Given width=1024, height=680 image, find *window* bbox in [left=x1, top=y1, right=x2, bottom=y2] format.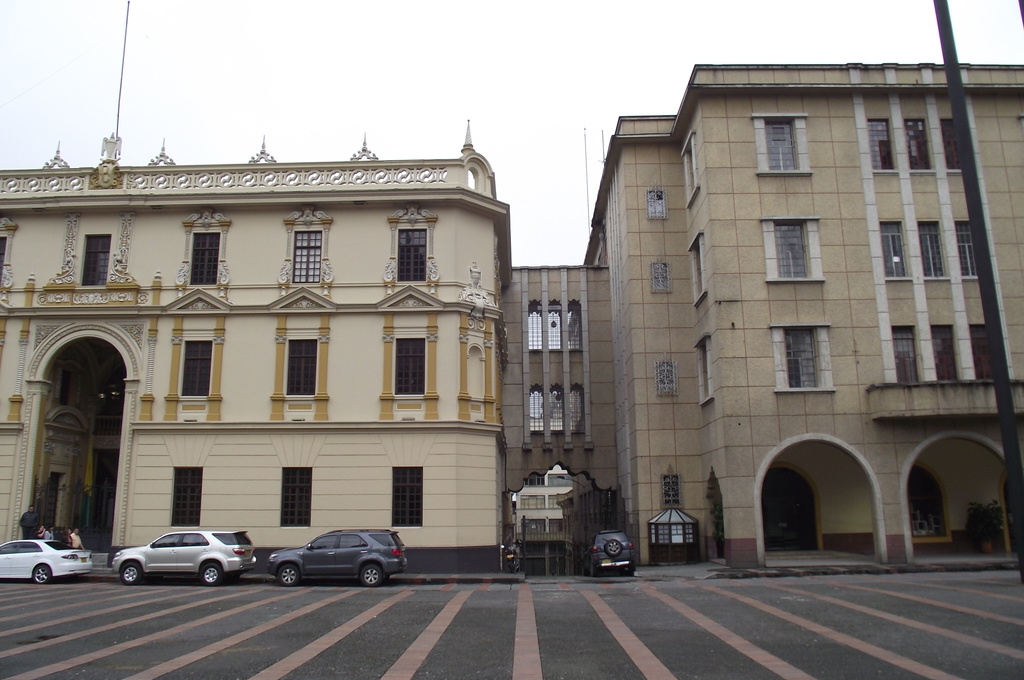
[left=391, top=465, right=422, bottom=528].
